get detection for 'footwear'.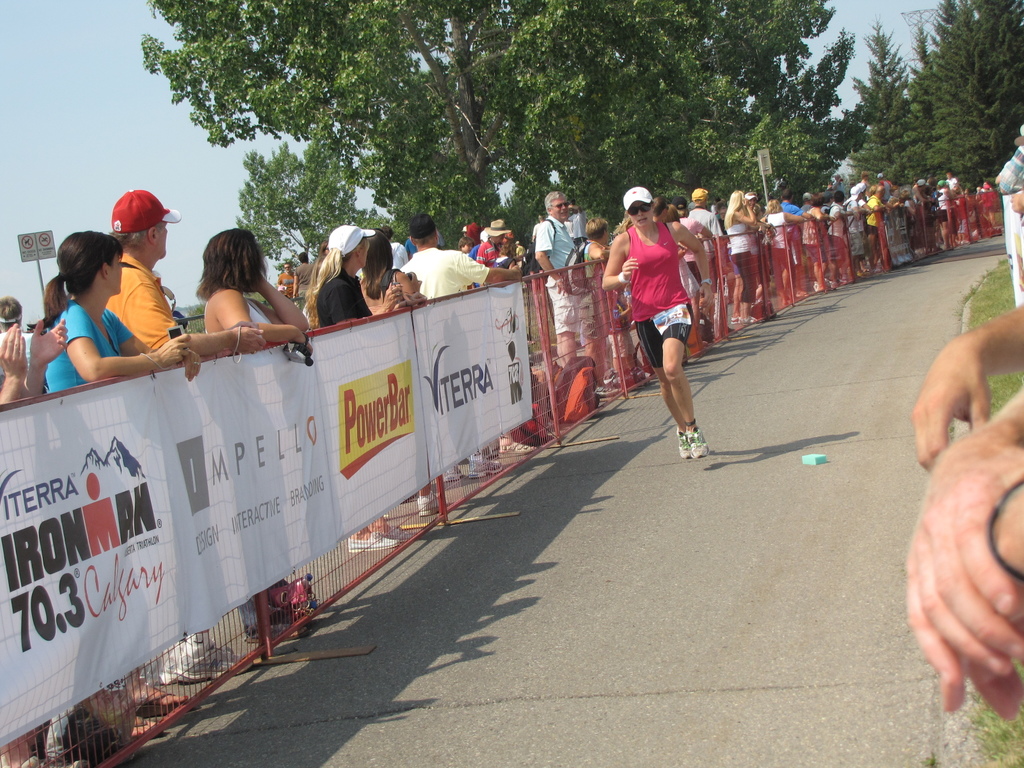
Detection: <region>441, 470, 462, 484</region>.
